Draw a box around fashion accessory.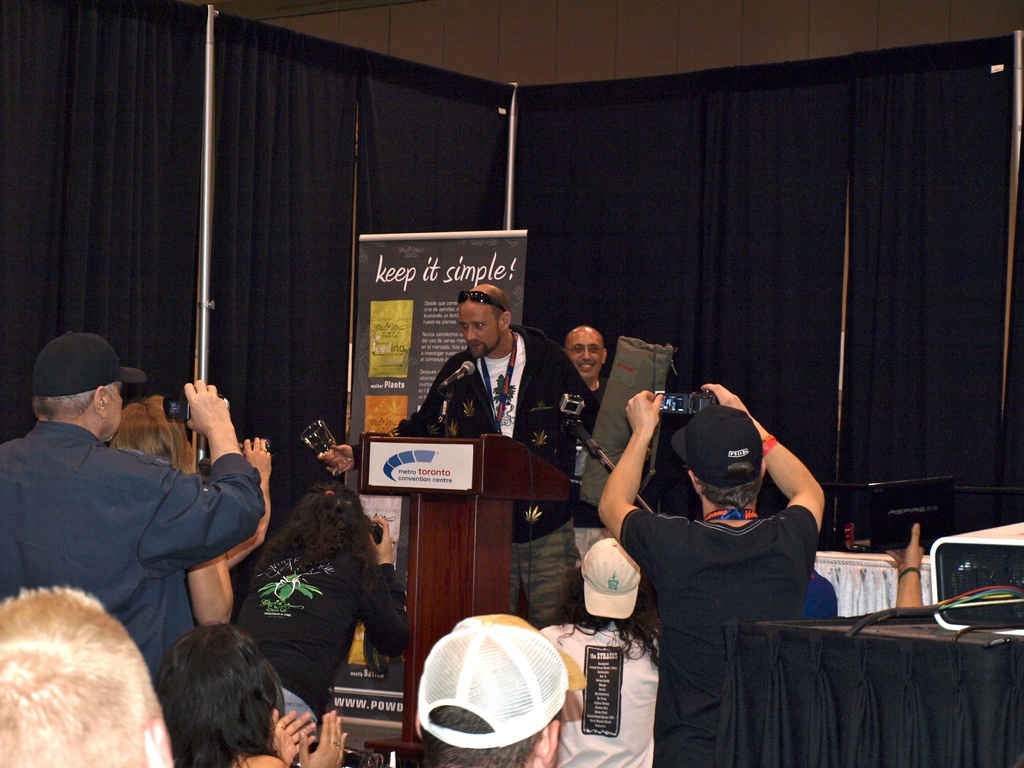
580, 538, 641, 620.
